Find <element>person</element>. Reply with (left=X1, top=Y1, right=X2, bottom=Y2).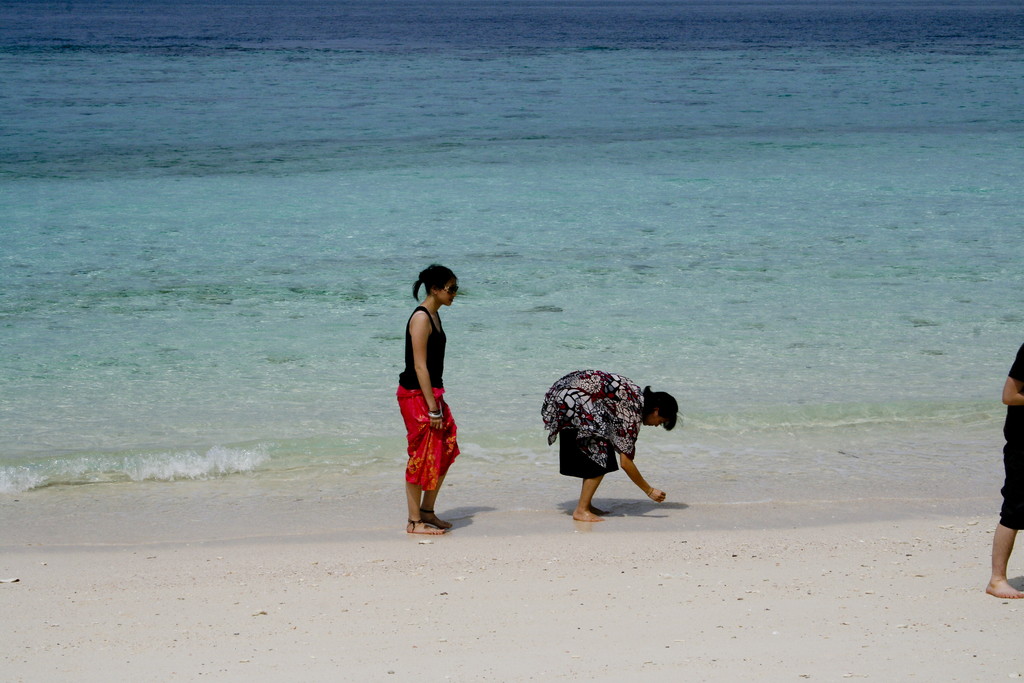
(left=982, top=342, right=1023, bottom=603).
